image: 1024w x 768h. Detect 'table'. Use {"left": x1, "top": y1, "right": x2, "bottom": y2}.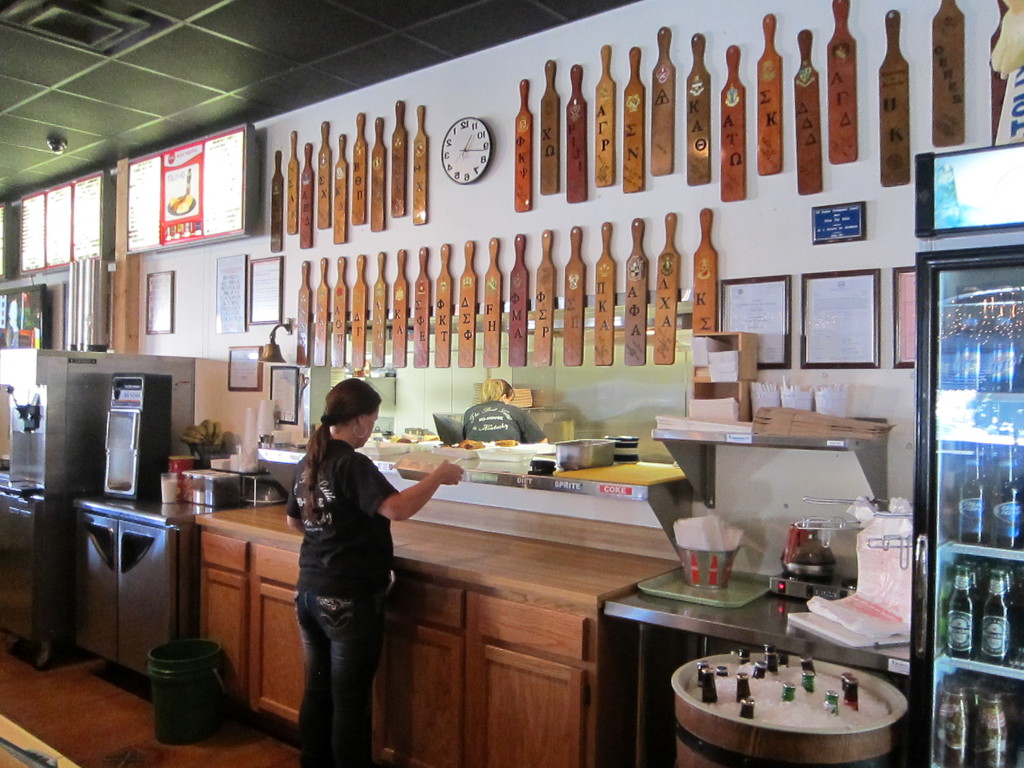
{"left": 195, "top": 497, "right": 684, "bottom": 767}.
